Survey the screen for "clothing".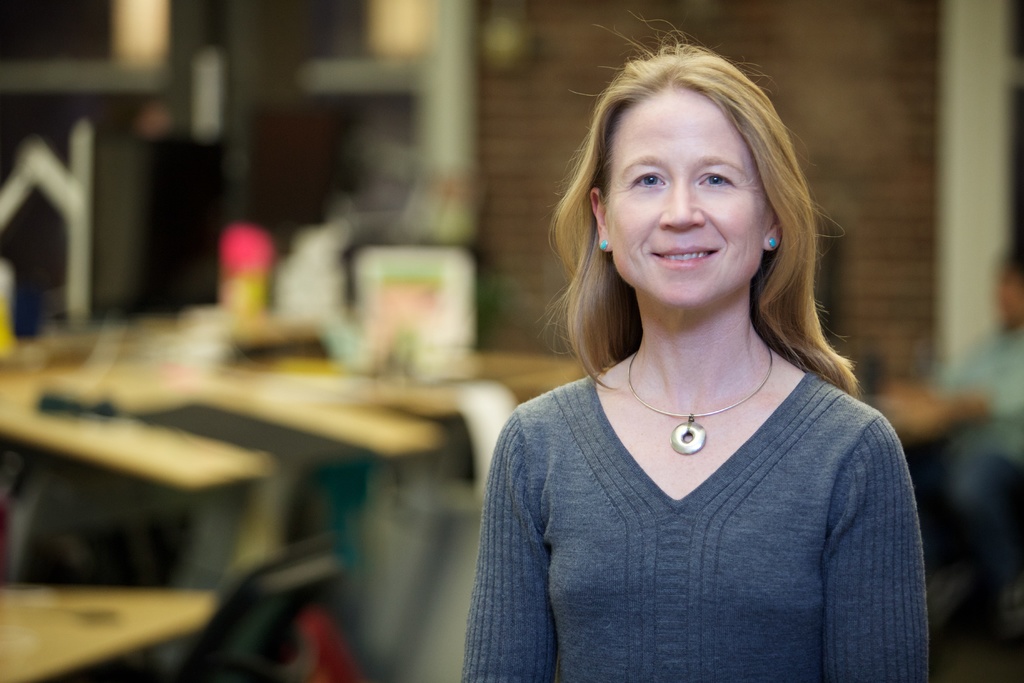
Survey found: 462/354/934/682.
